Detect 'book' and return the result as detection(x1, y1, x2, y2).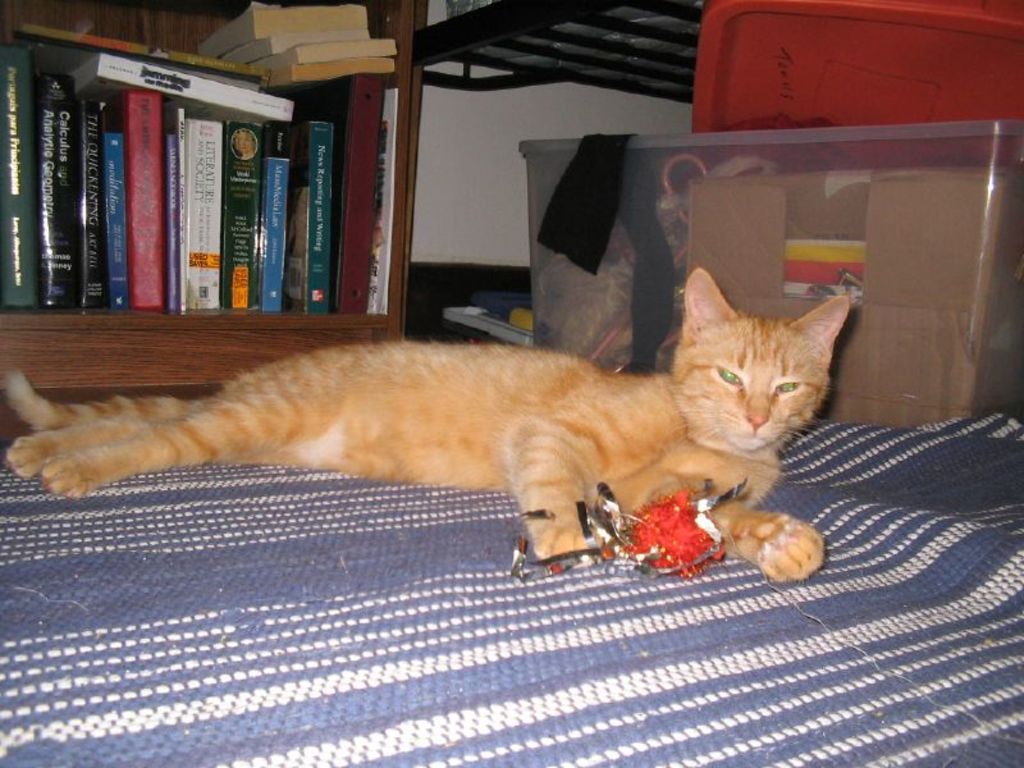
detection(191, 3, 372, 67).
